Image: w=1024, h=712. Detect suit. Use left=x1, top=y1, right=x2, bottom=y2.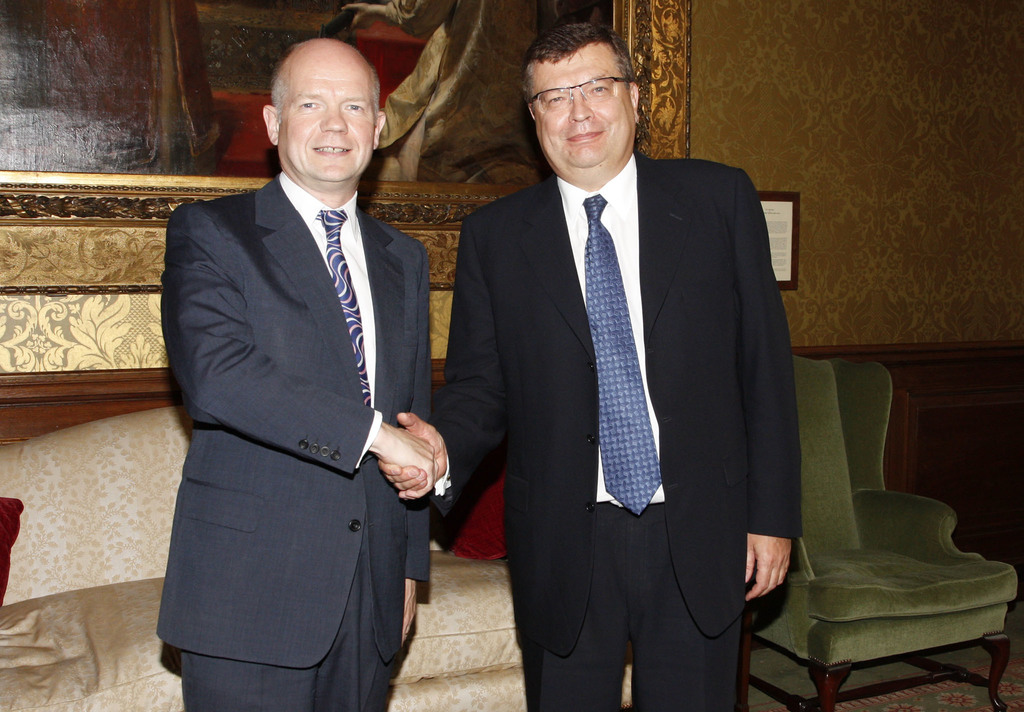
left=162, top=27, right=445, bottom=711.
